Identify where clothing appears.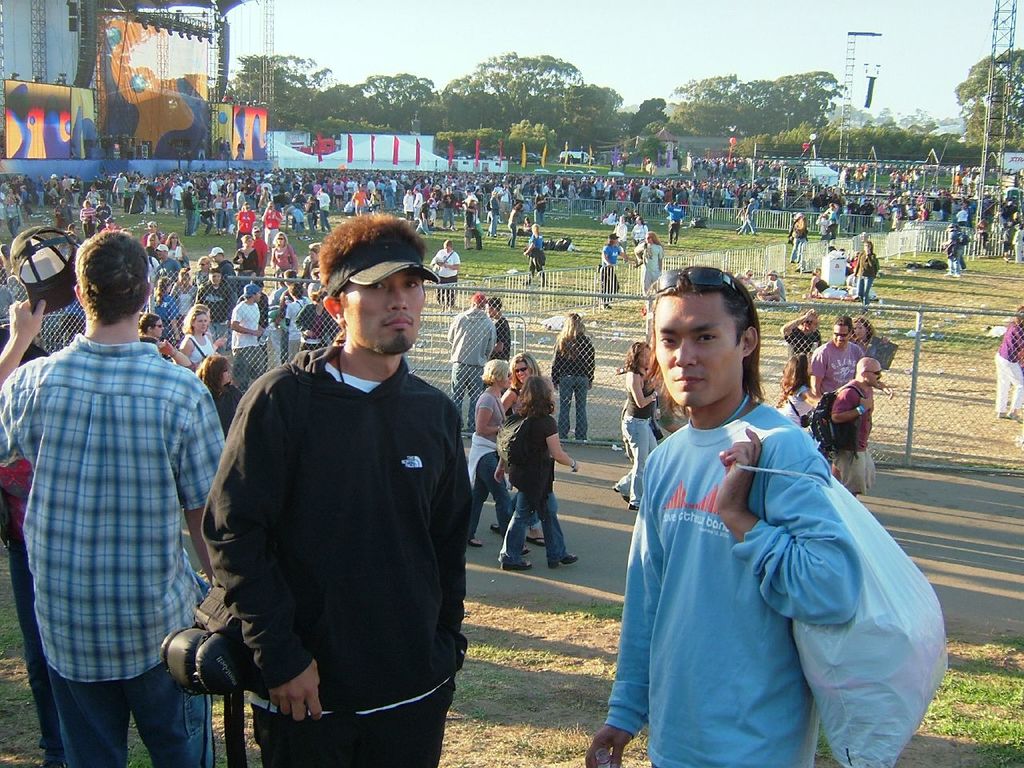
Appears at left=811, top=336, right=863, bottom=394.
